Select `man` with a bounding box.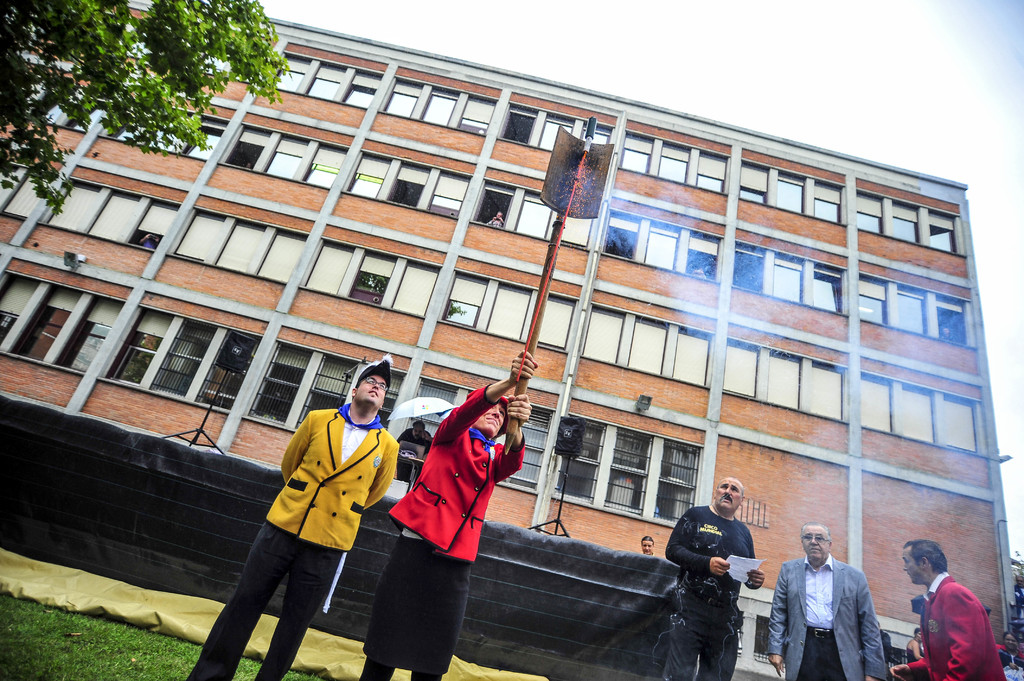
(895, 540, 1008, 679).
